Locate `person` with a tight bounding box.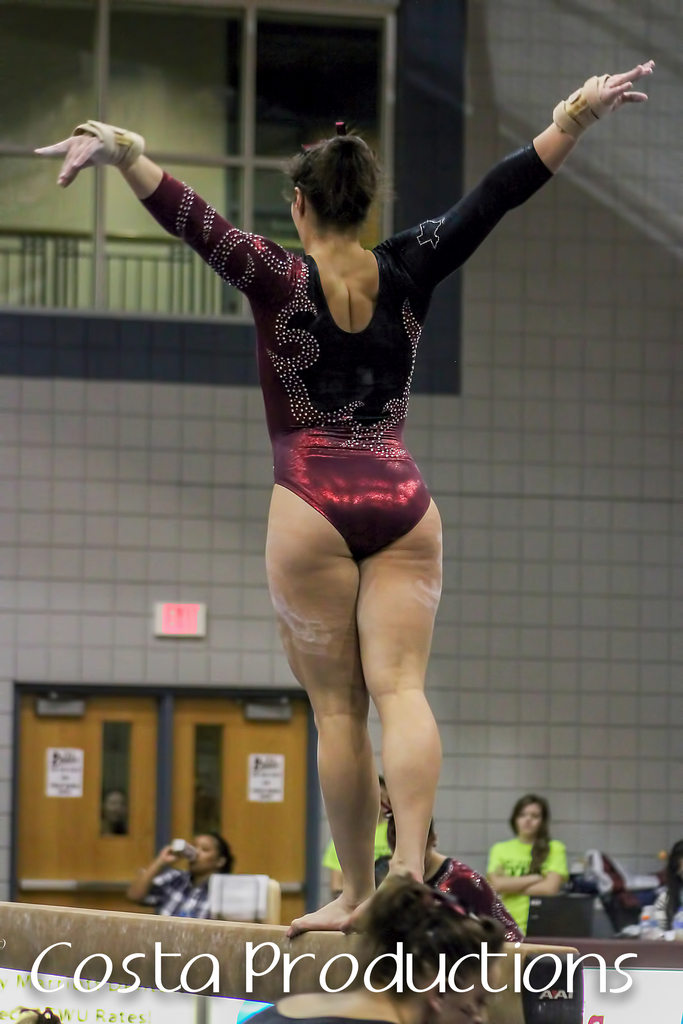
(x1=230, y1=860, x2=490, y2=1023).
